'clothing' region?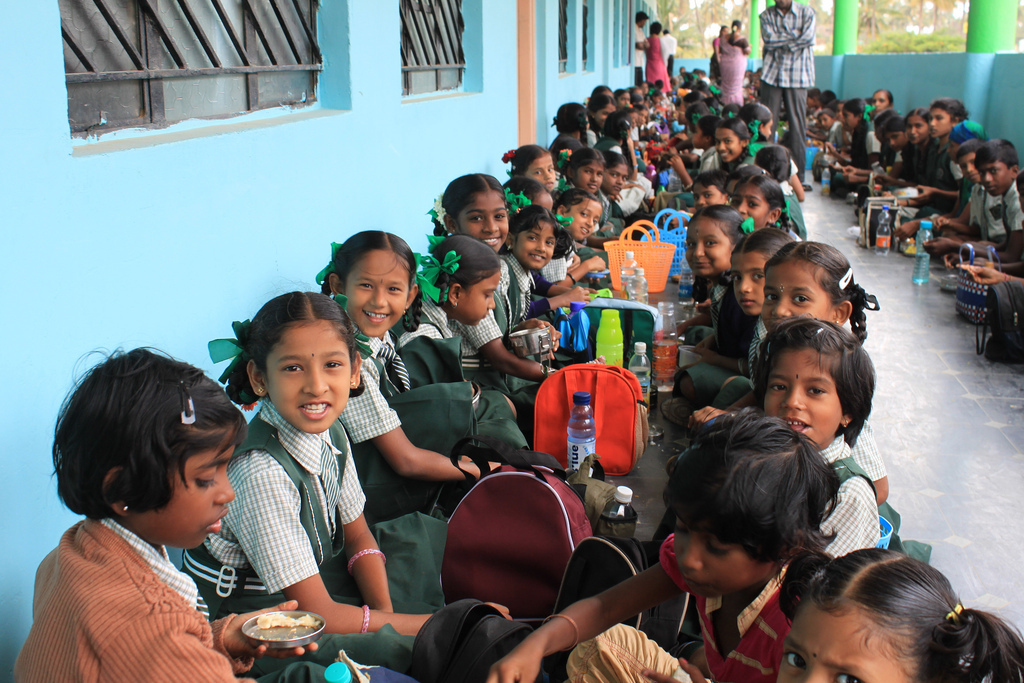
483,243,528,324
